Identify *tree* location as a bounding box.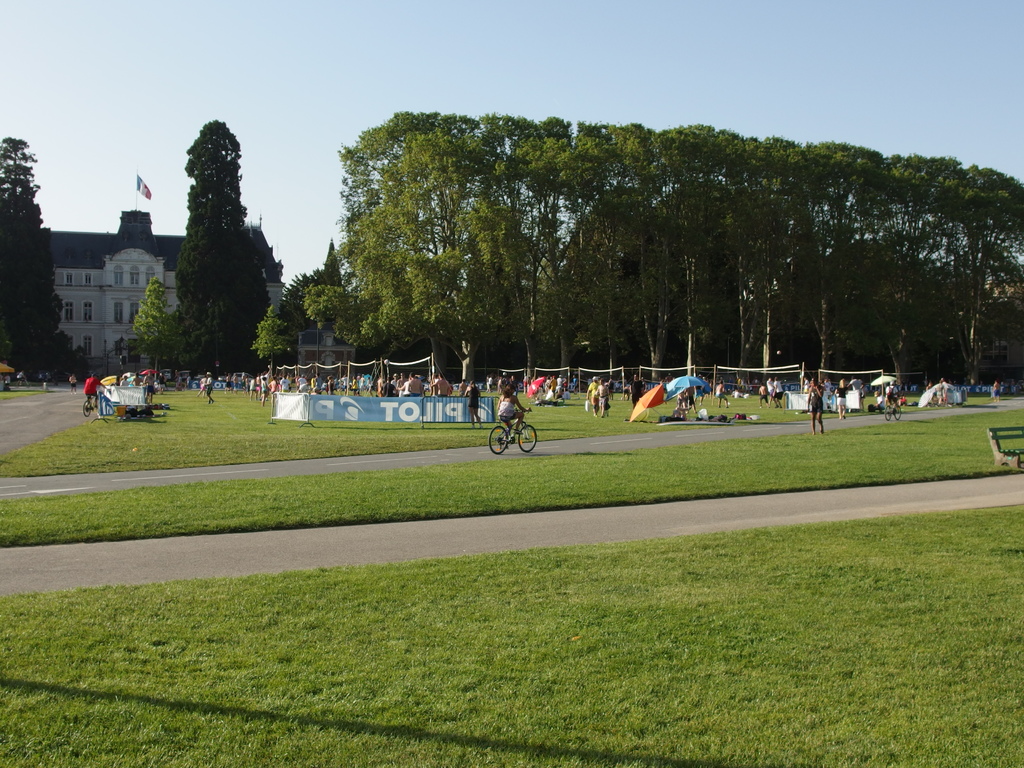
[left=131, top=275, right=163, bottom=392].
